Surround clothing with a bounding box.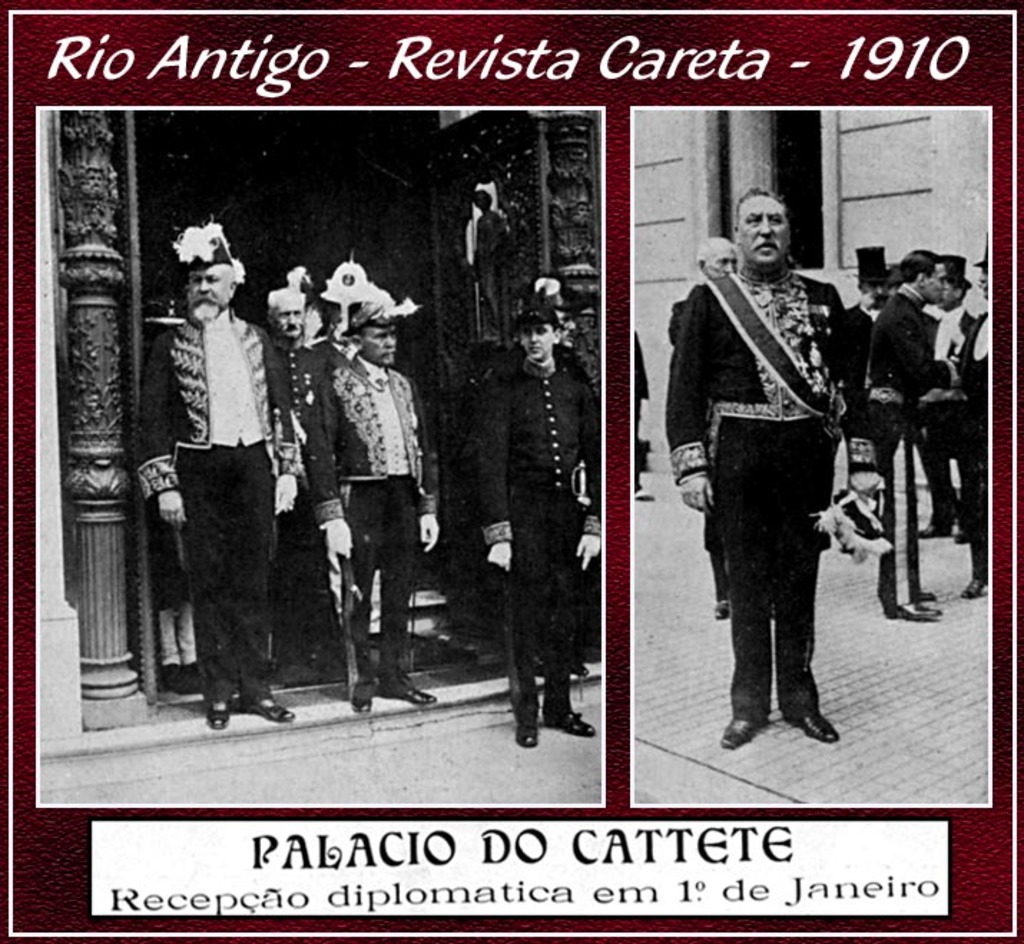
(x1=302, y1=347, x2=433, y2=682).
